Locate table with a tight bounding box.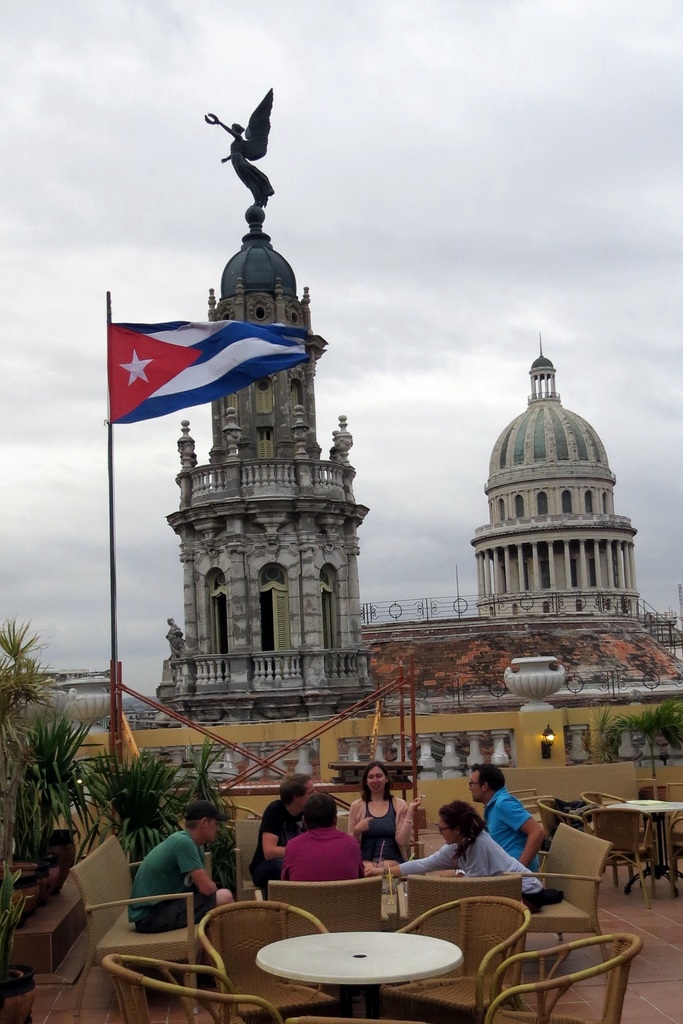
rect(233, 913, 471, 1005).
